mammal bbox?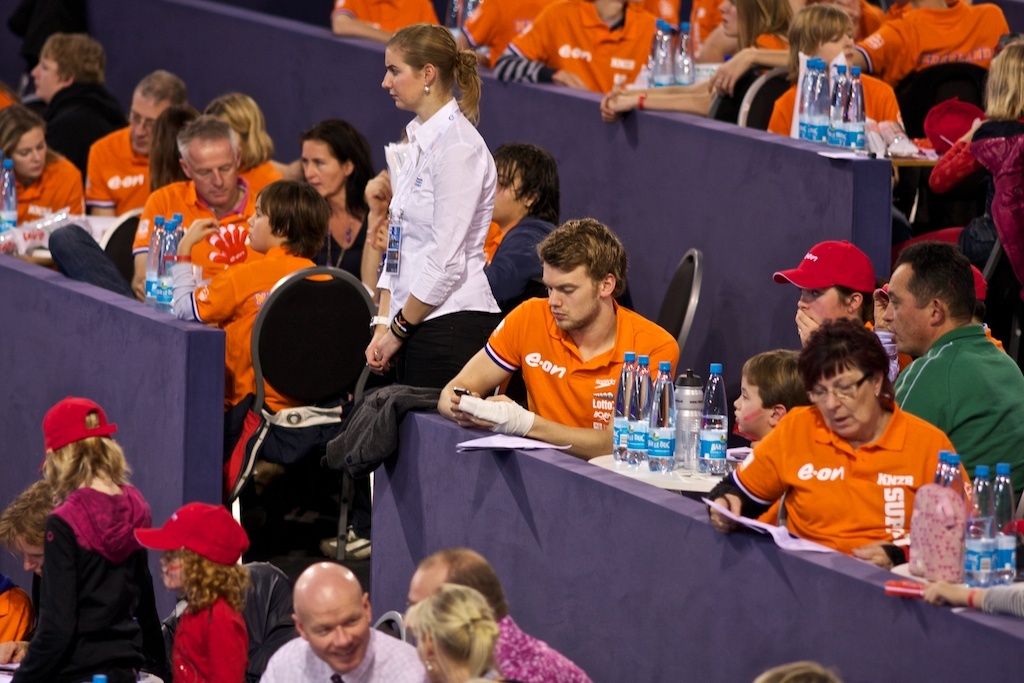
box(6, 396, 172, 682)
